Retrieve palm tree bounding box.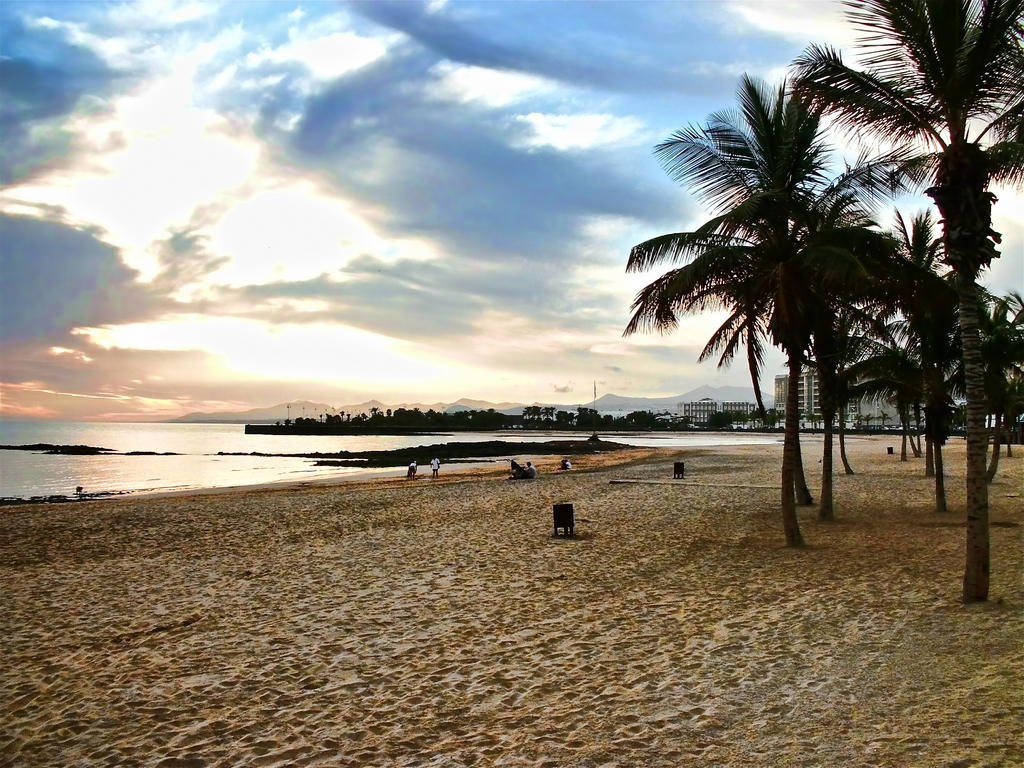
Bounding box: l=756, t=284, r=862, b=519.
